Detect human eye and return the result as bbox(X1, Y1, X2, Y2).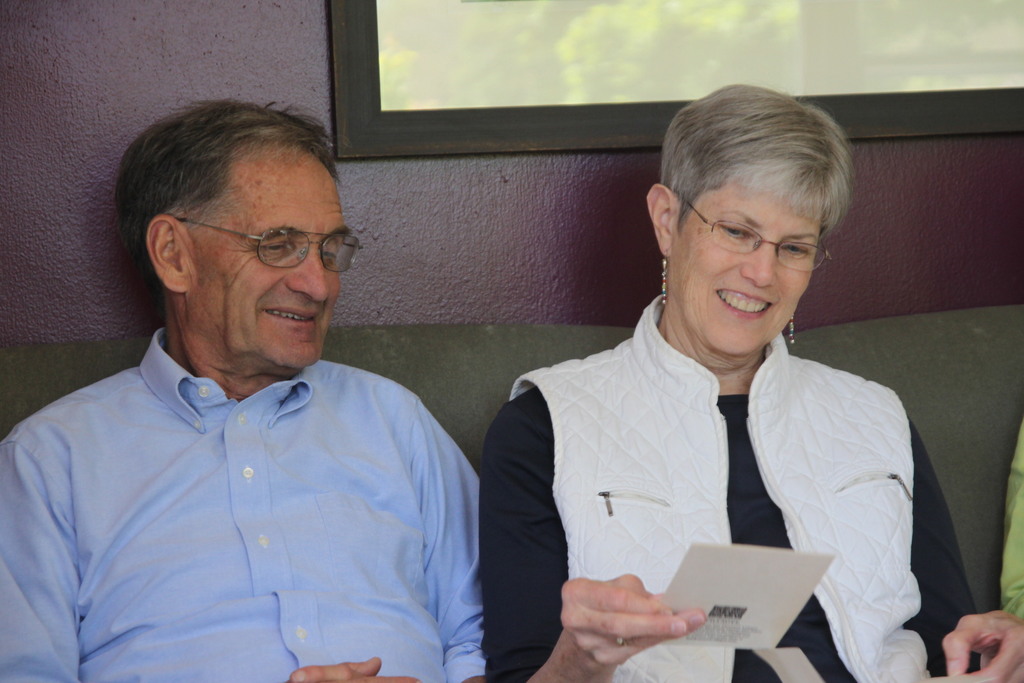
bbox(783, 239, 809, 259).
